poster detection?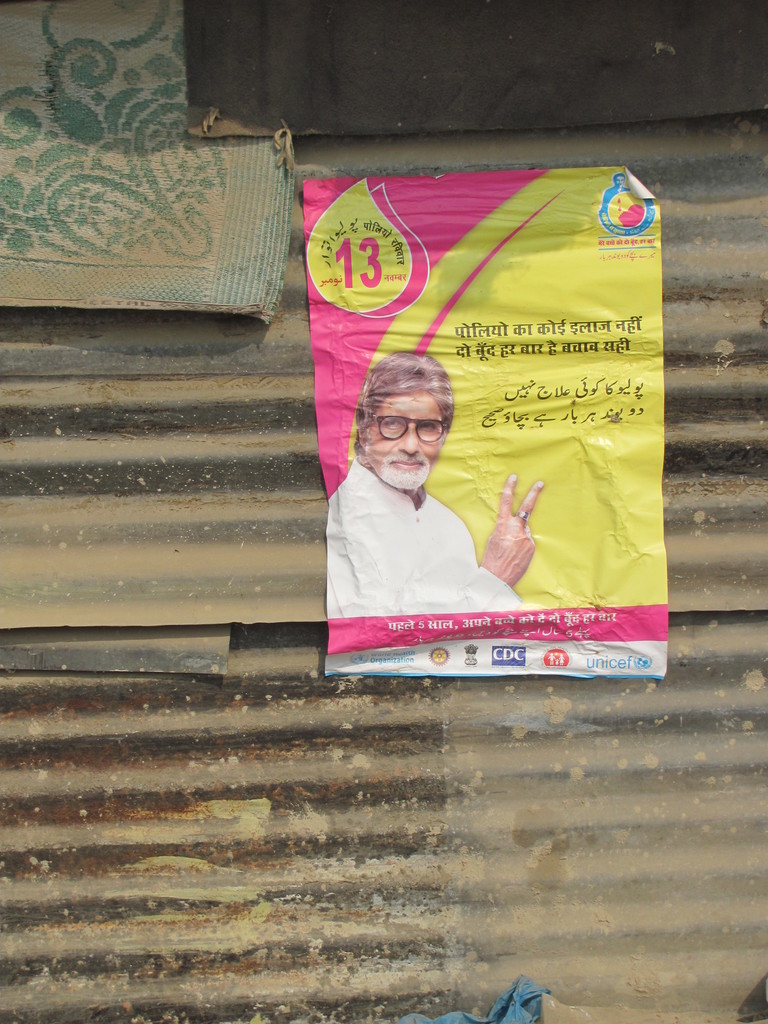
bbox(301, 163, 667, 679)
